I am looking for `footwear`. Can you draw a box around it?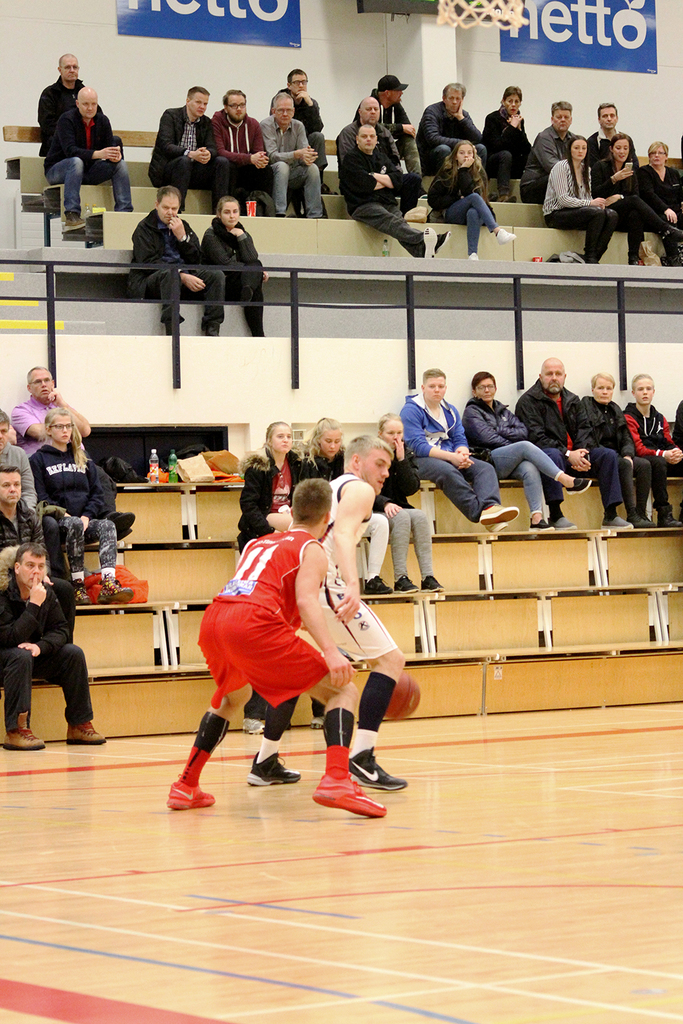
Sure, the bounding box is x1=563, y1=476, x2=591, y2=496.
